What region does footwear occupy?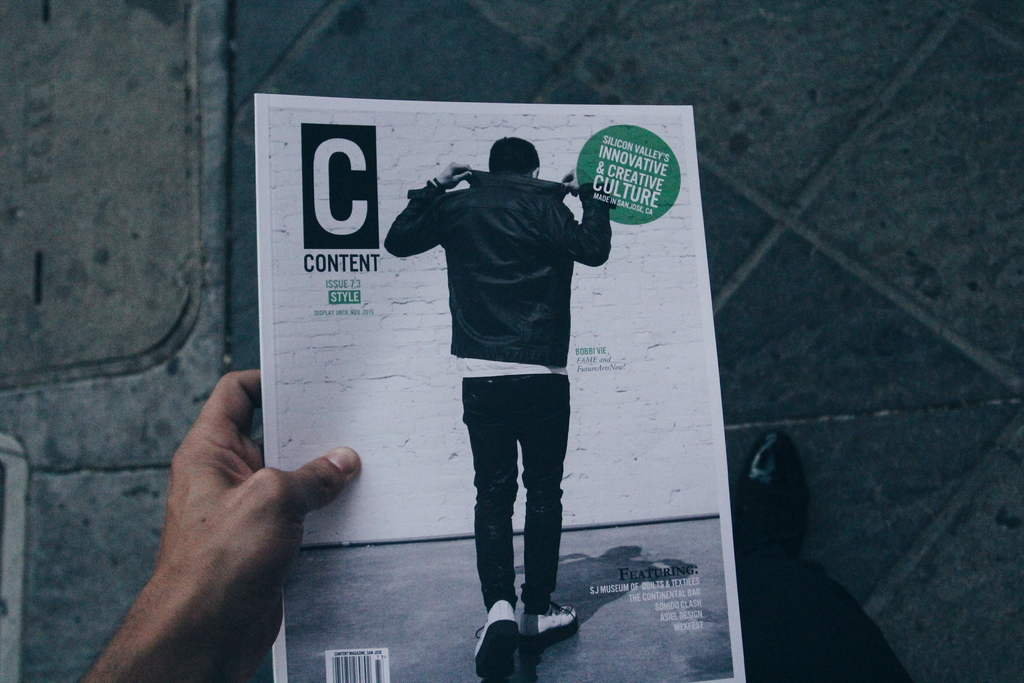
471:600:517:679.
